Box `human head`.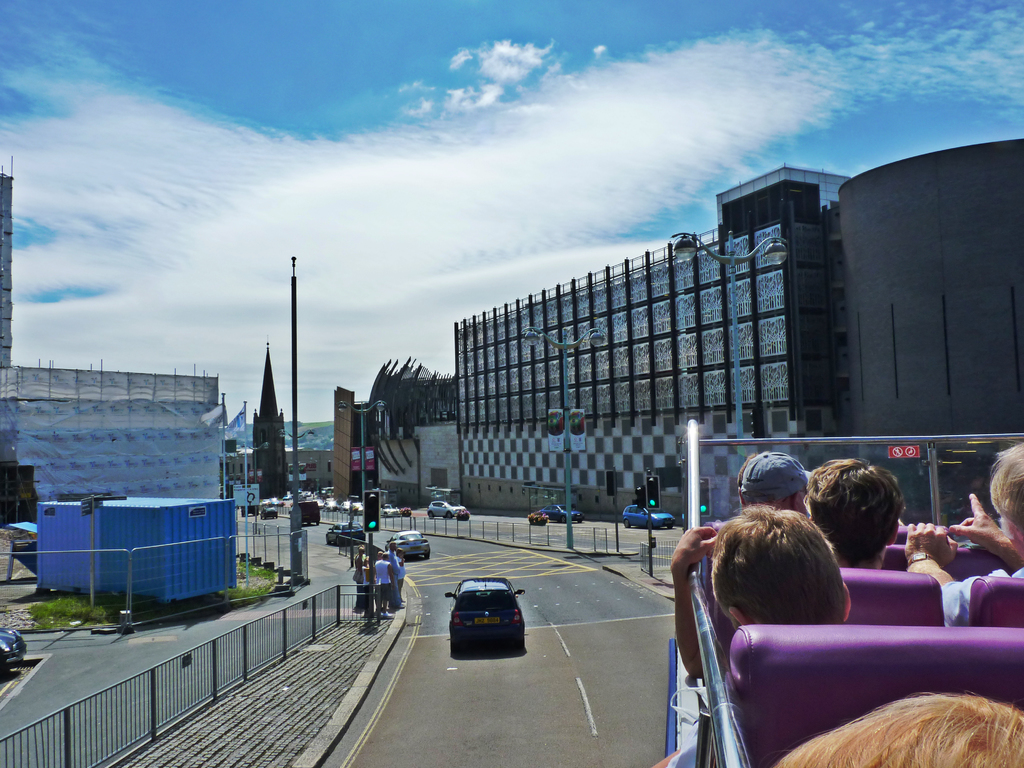
BBox(755, 687, 1023, 767).
